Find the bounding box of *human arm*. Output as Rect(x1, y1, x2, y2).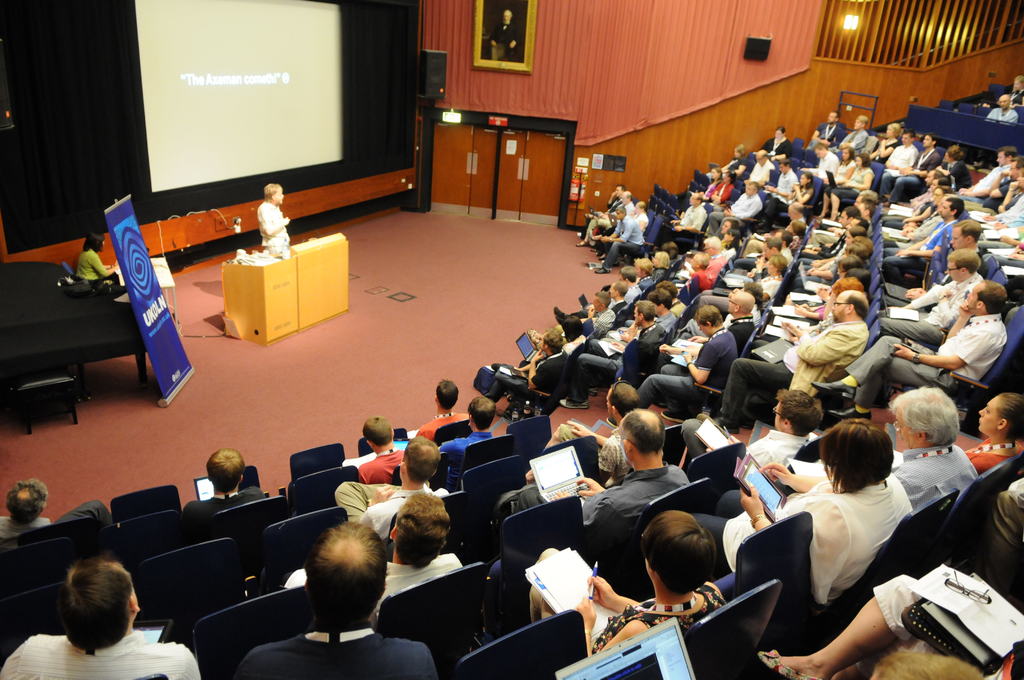
Rect(766, 467, 808, 494).
